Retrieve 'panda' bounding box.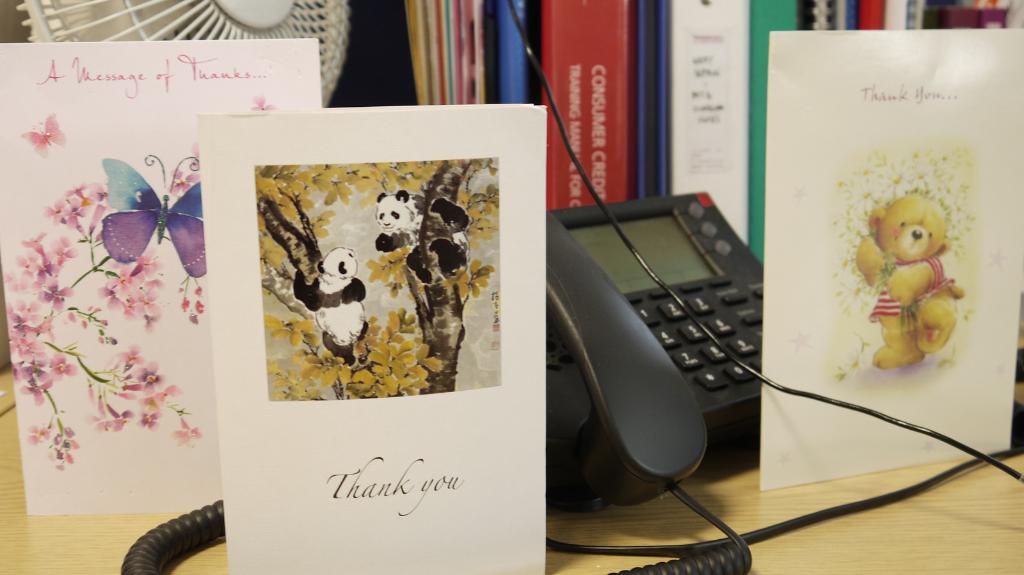
Bounding box: (left=378, top=187, right=470, bottom=287).
